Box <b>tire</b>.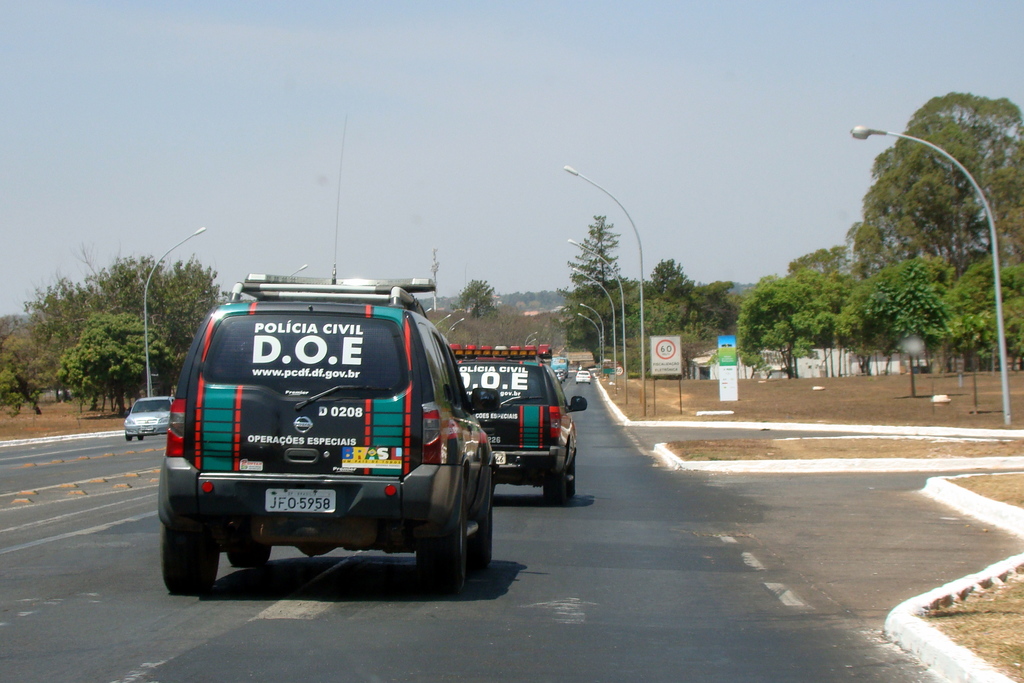
<bbox>567, 449, 578, 499</bbox>.
